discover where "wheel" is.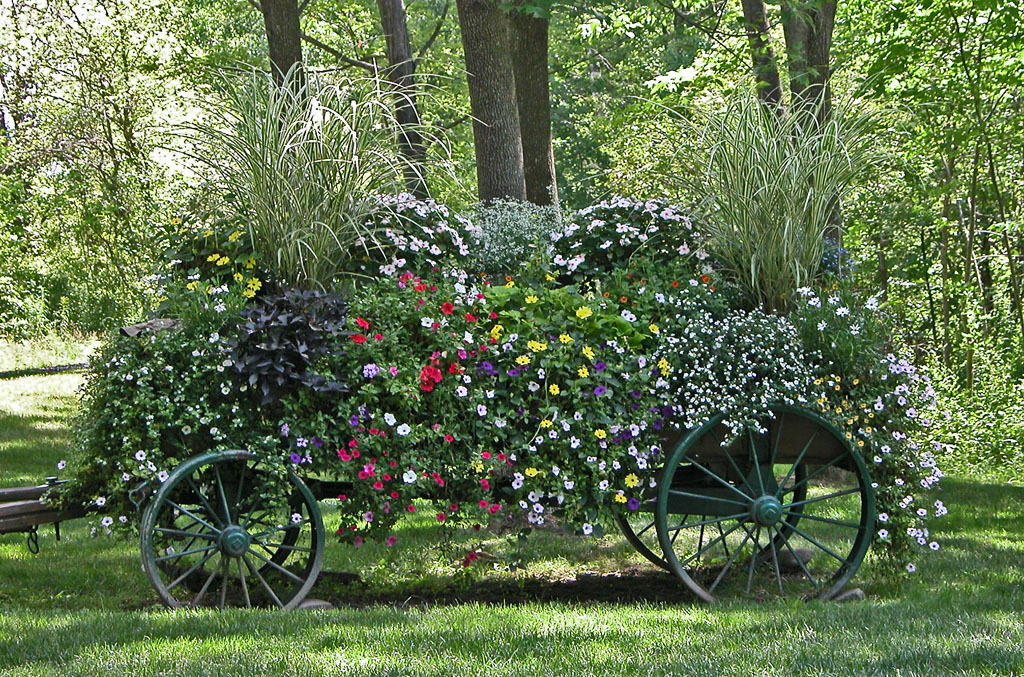
Discovered at x1=651, y1=394, x2=873, y2=614.
